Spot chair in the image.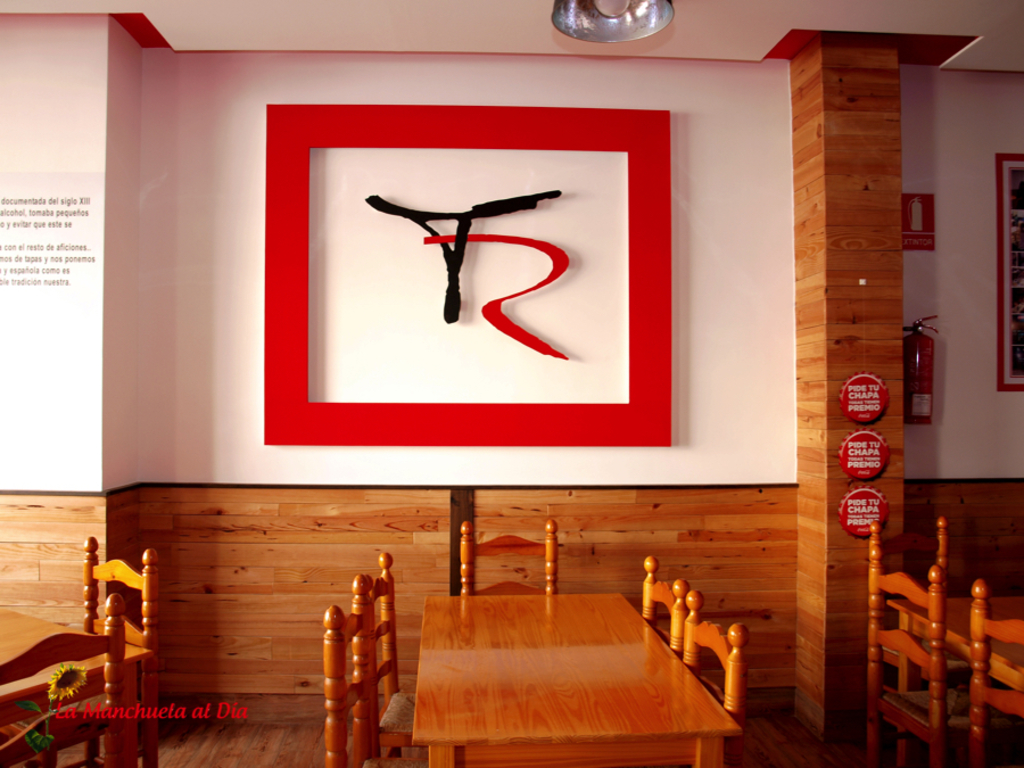
chair found at <region>324, 570, 428, 767</region>.
